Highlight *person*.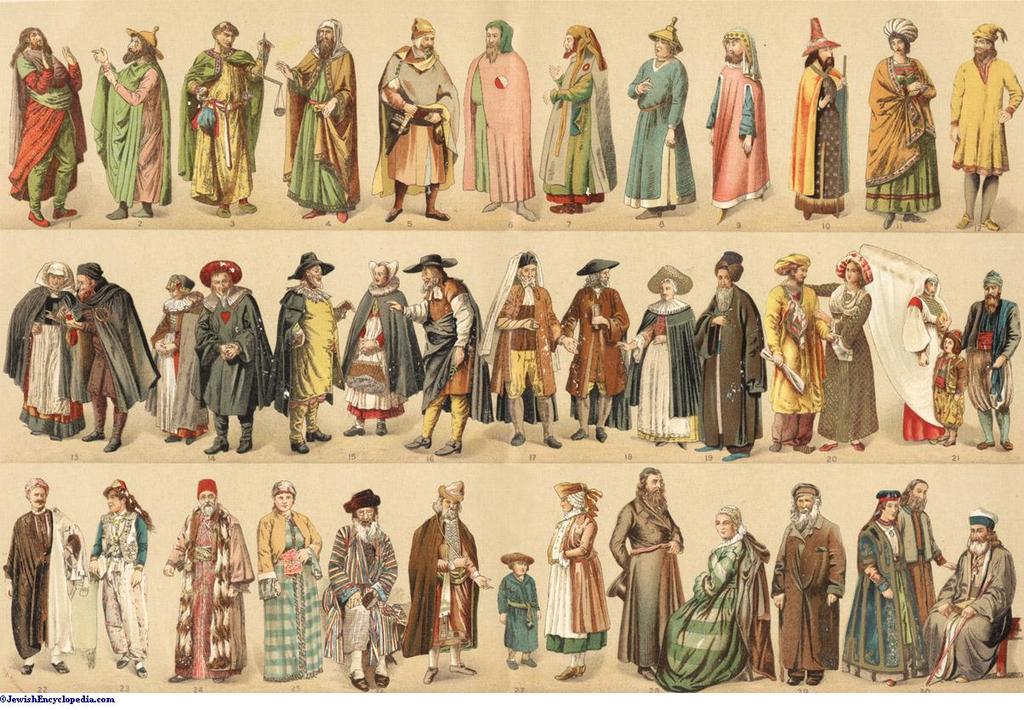
Highlighted region: [x1=703, y1=20, x2=778, y2=211].
